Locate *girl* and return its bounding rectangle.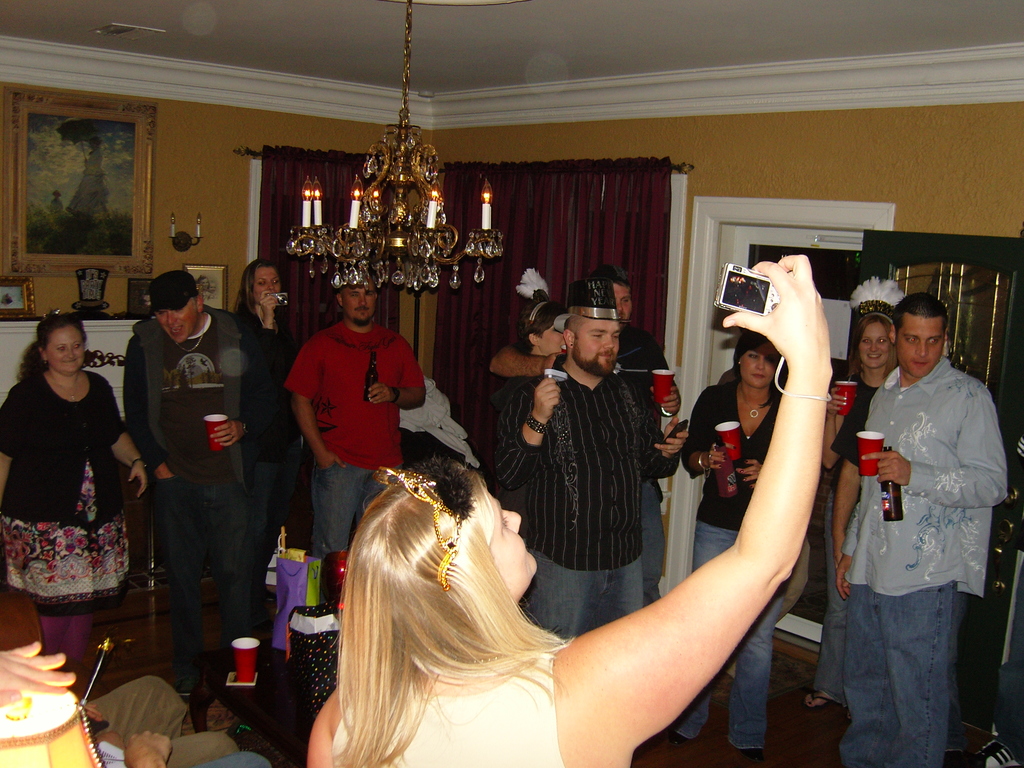
<box>230,264,300,587</box>.
